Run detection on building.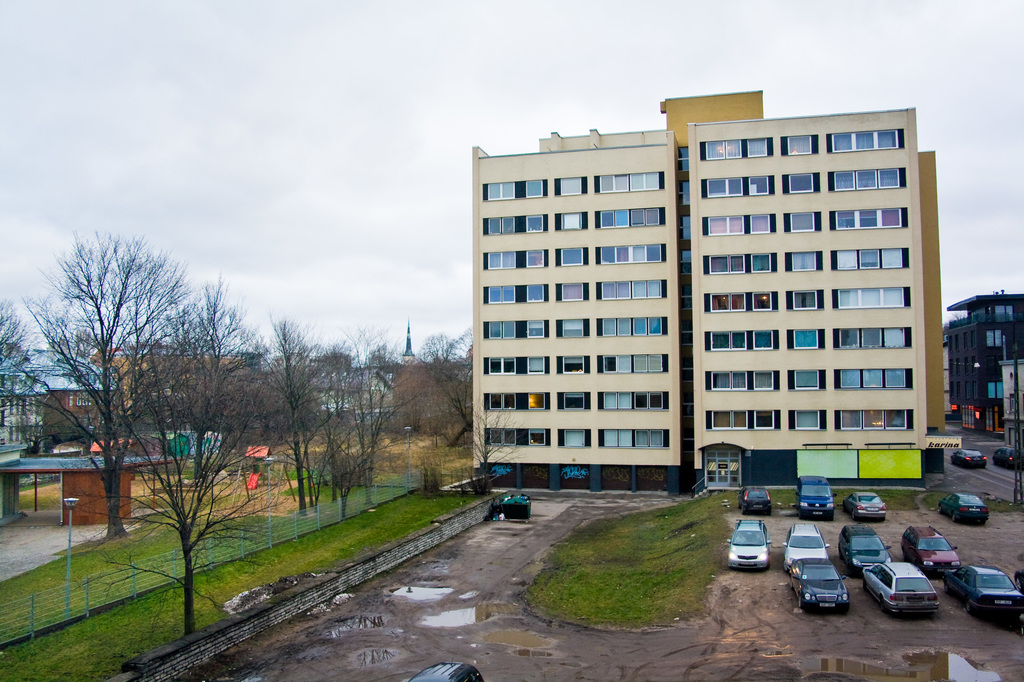
Result: left=0, top=347, right=119, bottom=441.
